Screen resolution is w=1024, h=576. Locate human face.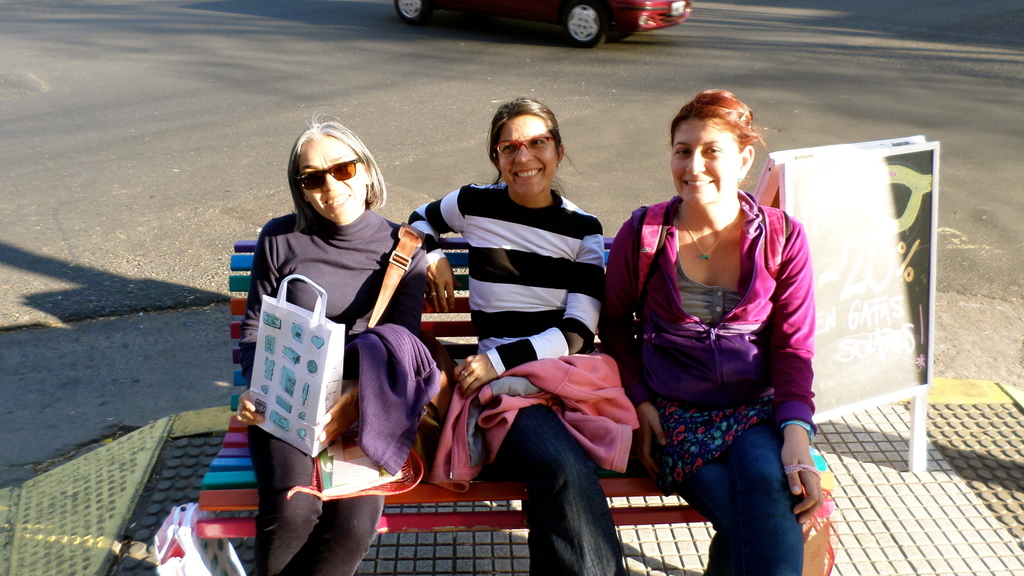
crop(669, 118, 739, 207).
